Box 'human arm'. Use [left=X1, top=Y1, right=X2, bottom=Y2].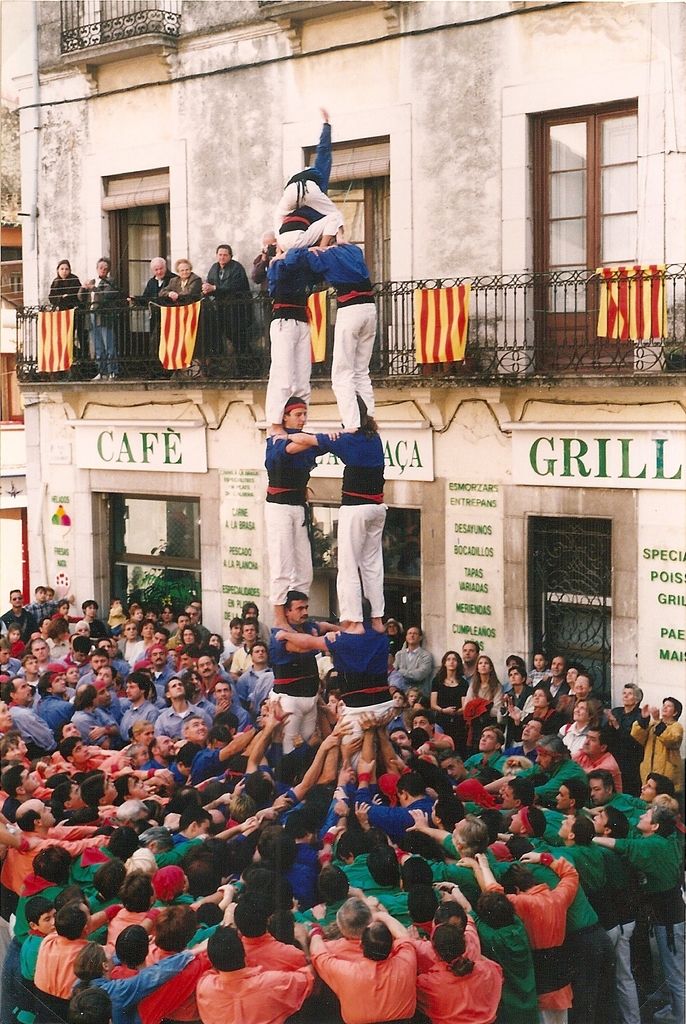
[left=159, top=275, right=175, bottom=303].
